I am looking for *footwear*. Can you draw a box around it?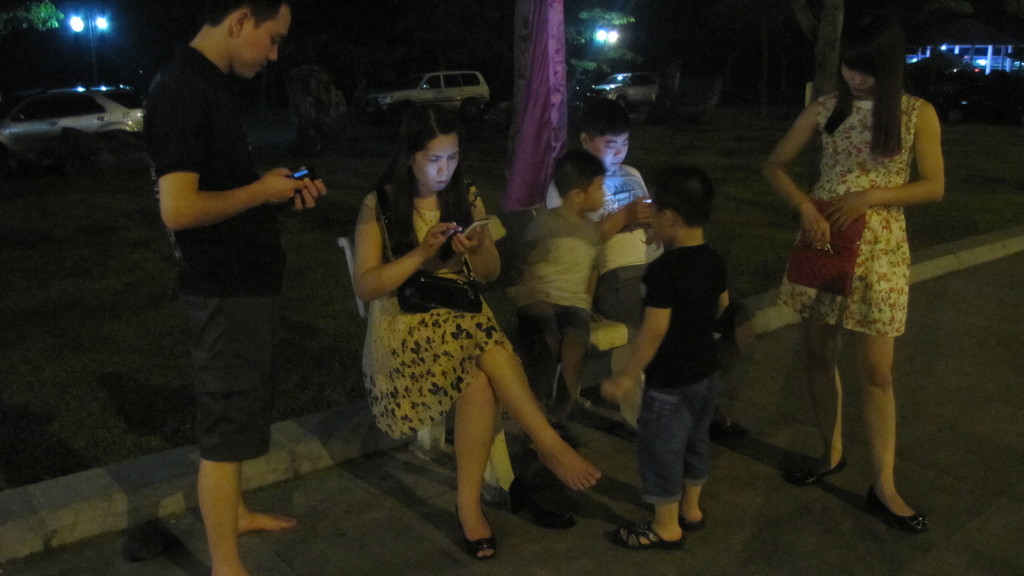
Sure, the bounding box is 621 519 672 544.
